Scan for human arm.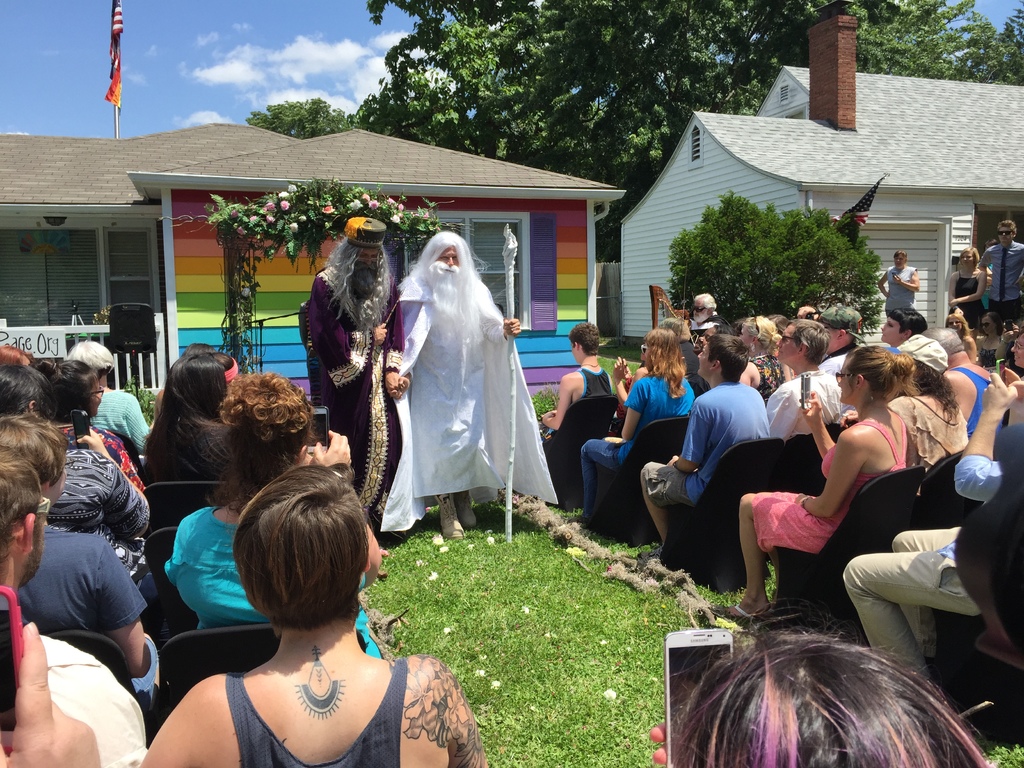
Scan result: detection(111, 542, 148, 671).
